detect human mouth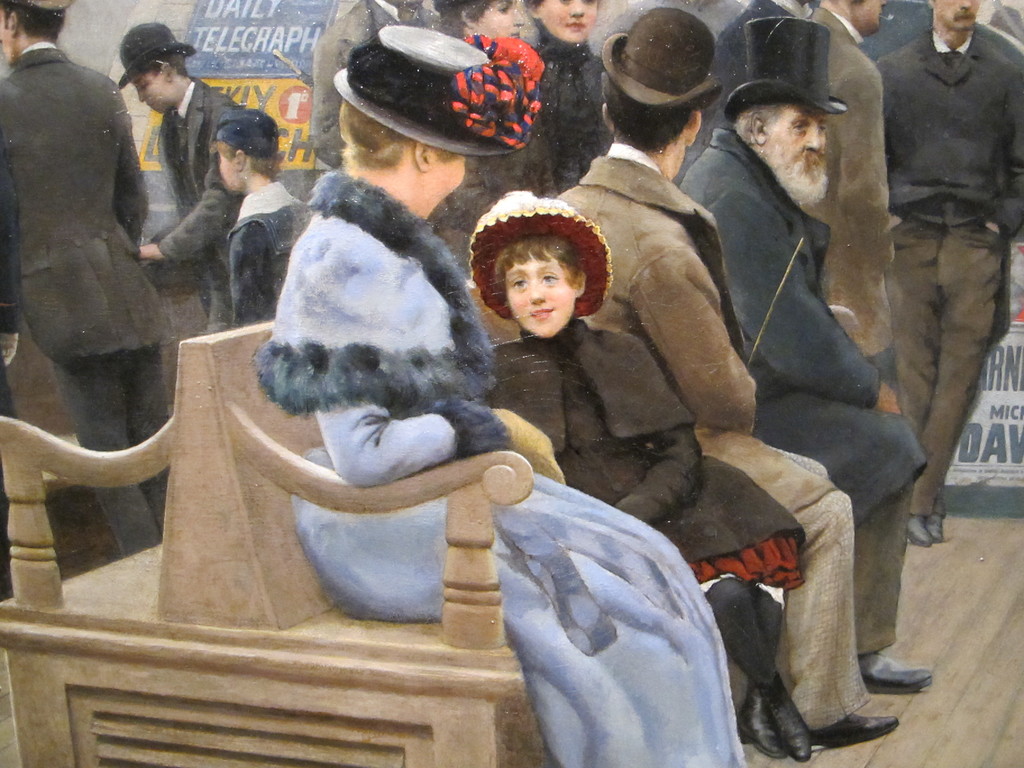
bbox=(531, 308, 552, 316)
